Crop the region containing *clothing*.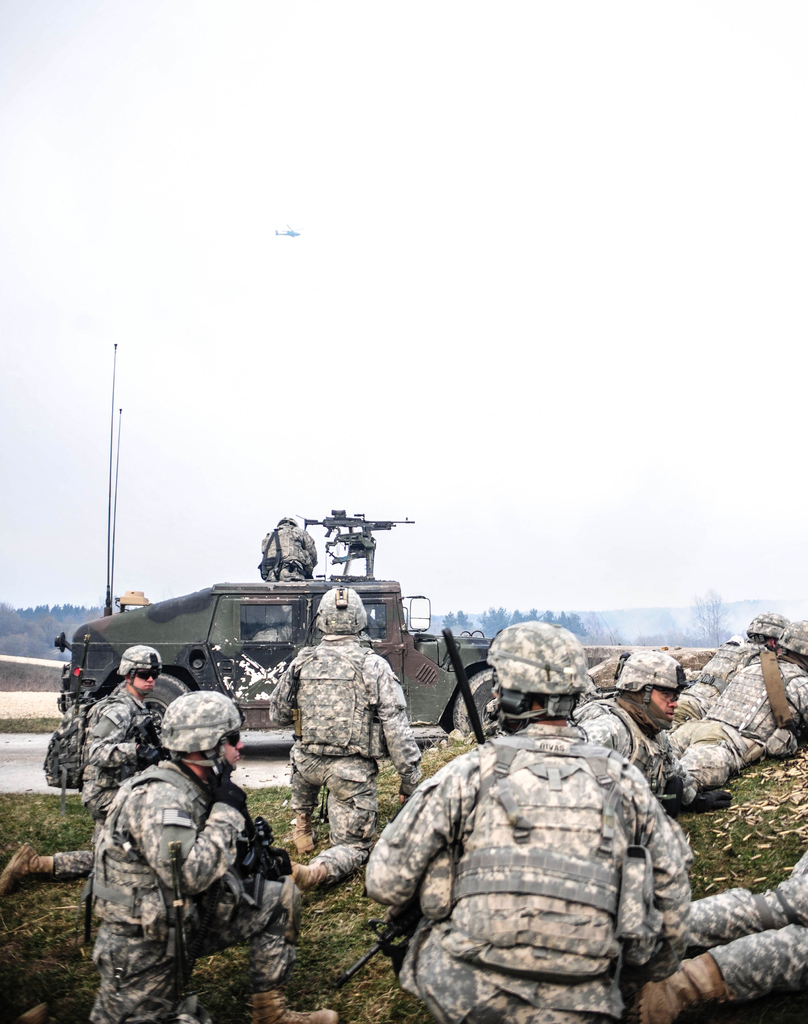
Crop region: box=[360, 684, 727, 1016].
